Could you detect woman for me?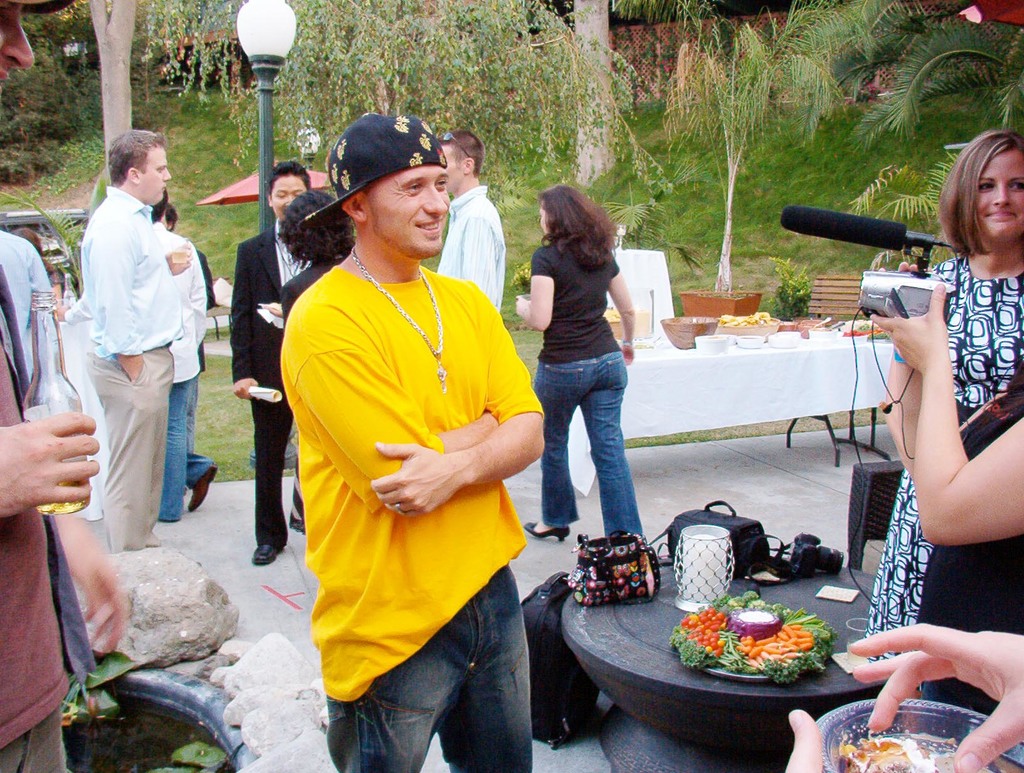
Detection result: <bbox>519, 179, 658, 551</bbox>.
